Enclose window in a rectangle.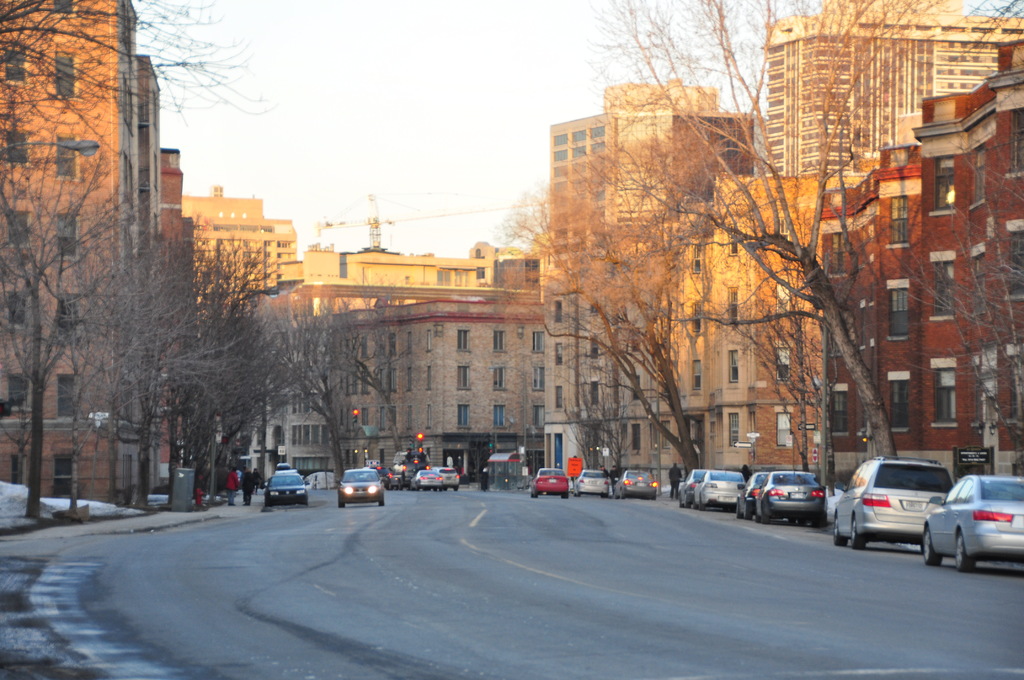
(5,291,24,329).
